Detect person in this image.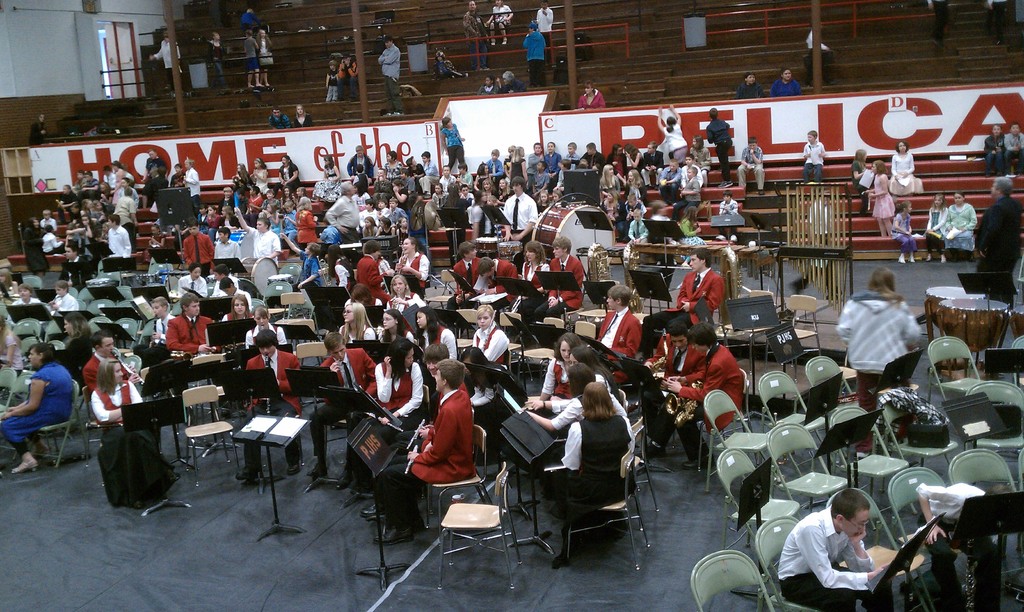
Detection: BBox(580, 287, 643, 383).
